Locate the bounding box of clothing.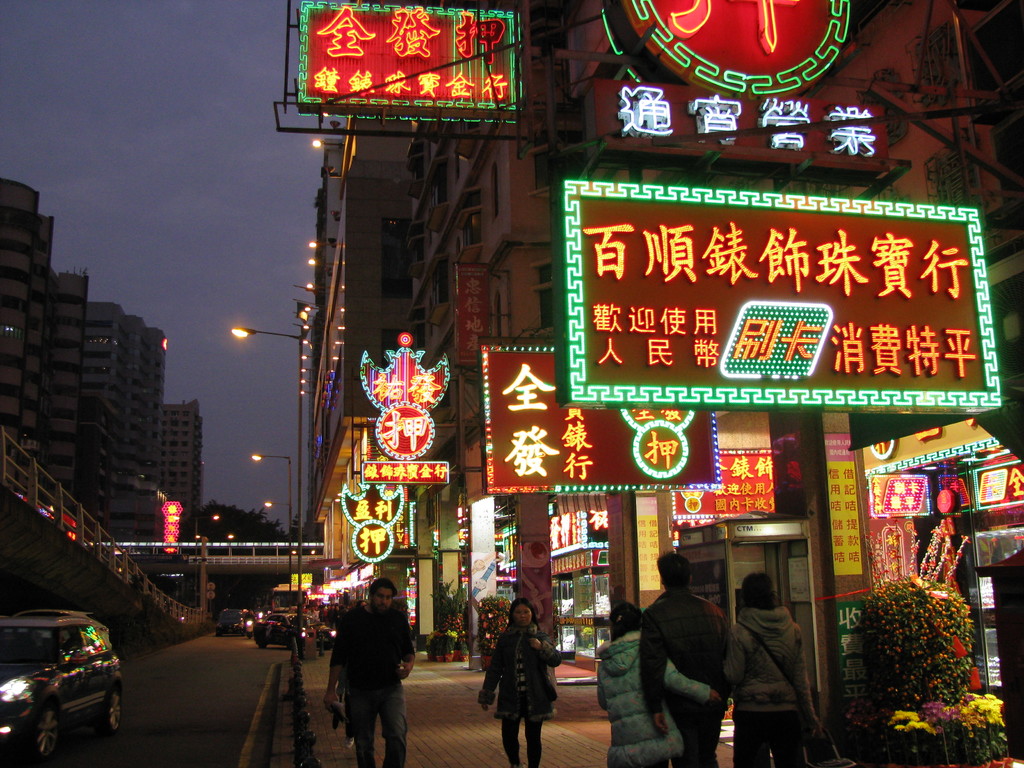
Bounding box: [323,620,430,767].
